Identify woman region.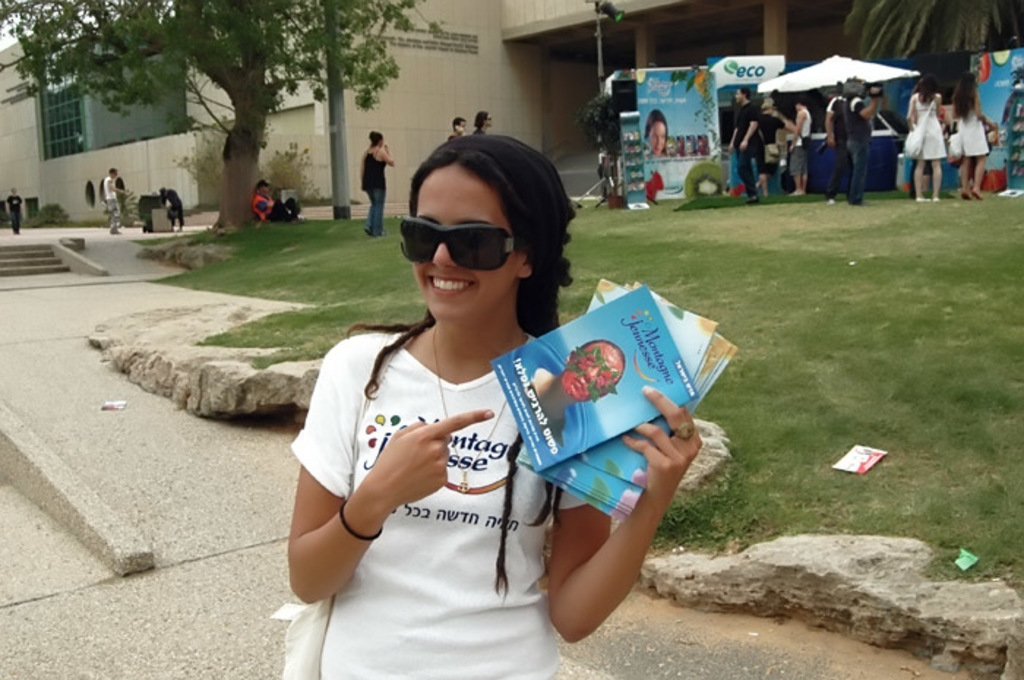
Region: <box>945,69,990,200</box>.
